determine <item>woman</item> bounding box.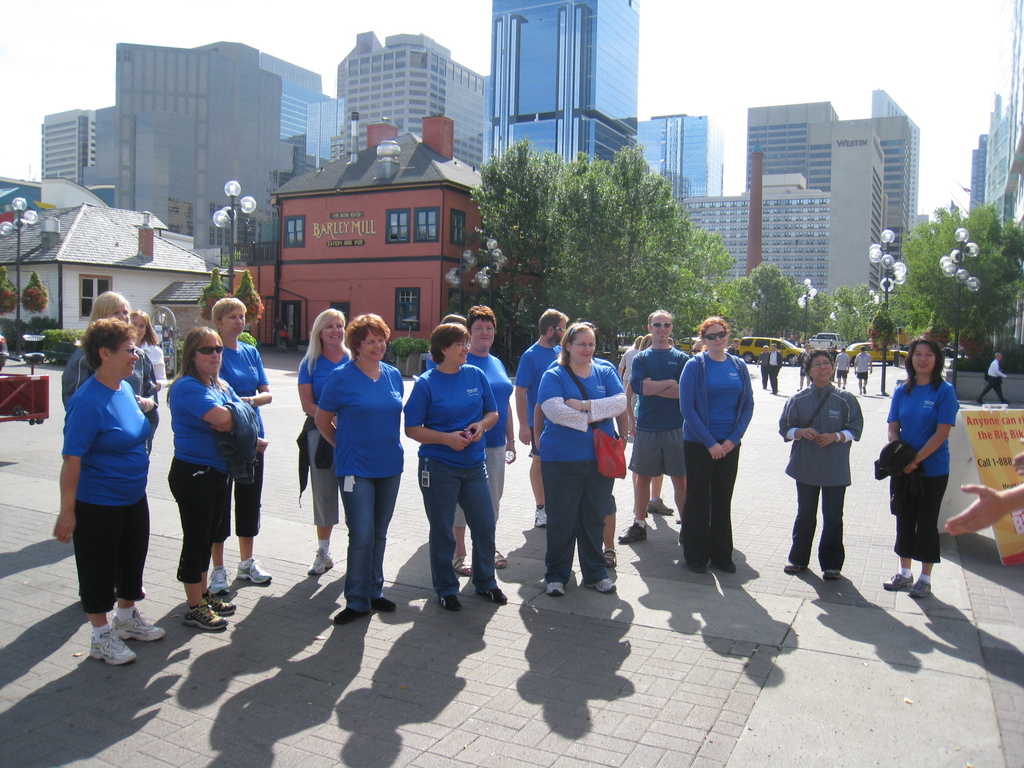
Determined: <region>625, 335, 675, 516</region>.
